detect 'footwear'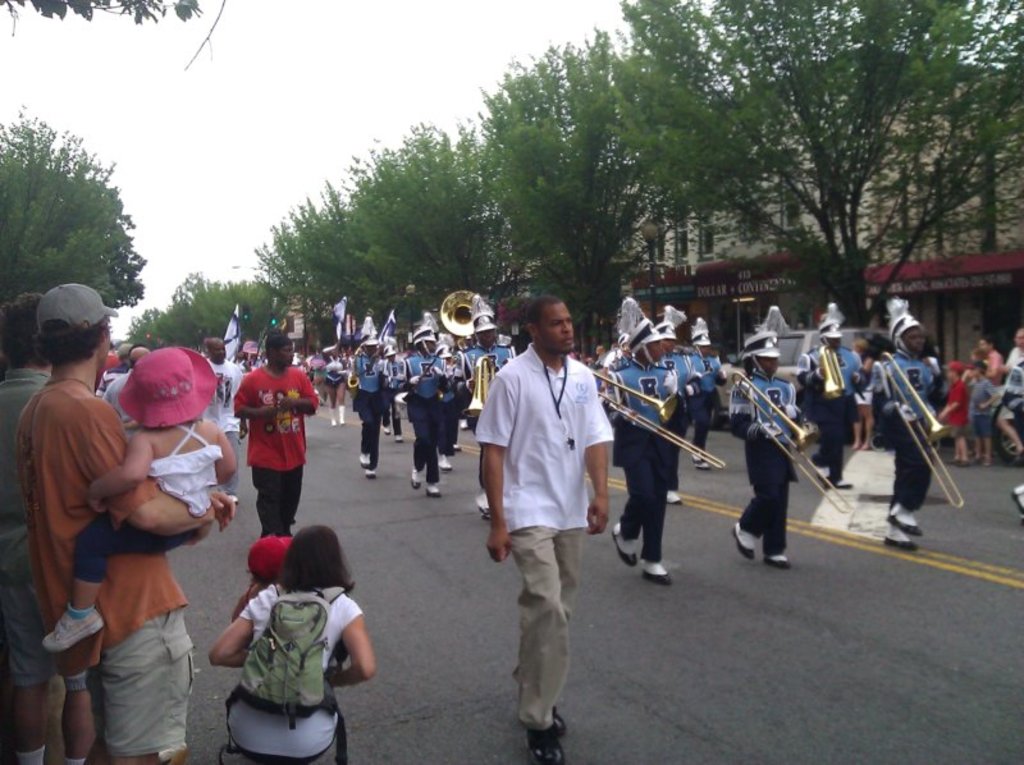
x1=520 y1=723 x2=562 y2=764
